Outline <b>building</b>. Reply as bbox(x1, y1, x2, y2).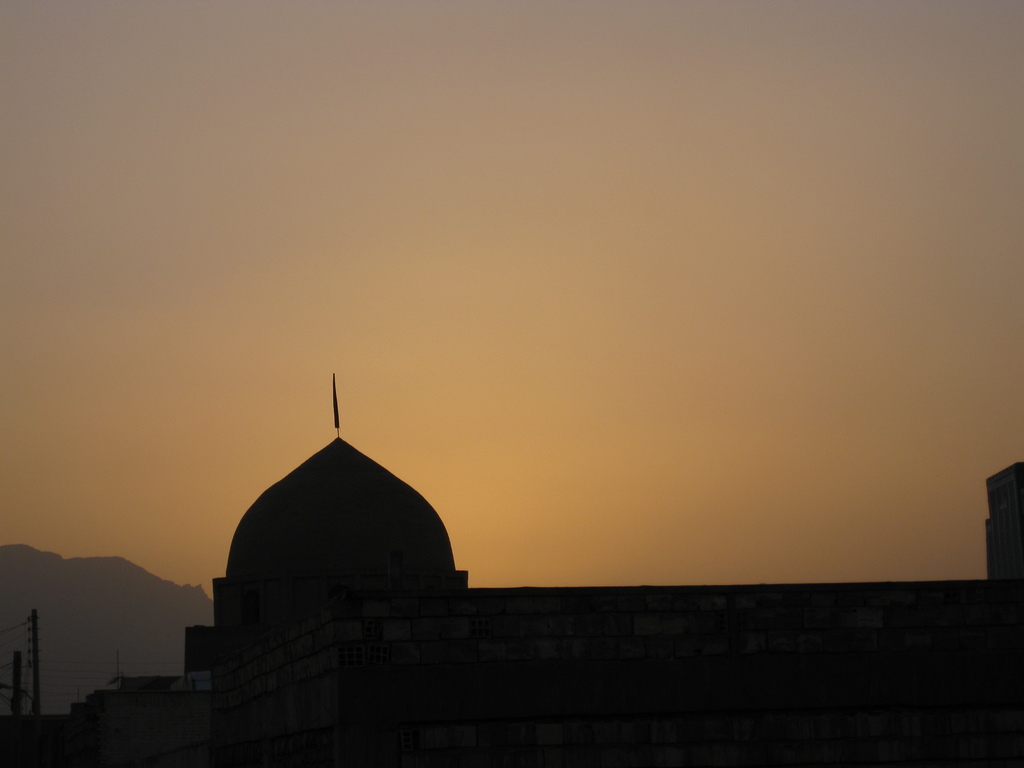
bbox(984, 462, 1023, 581).
